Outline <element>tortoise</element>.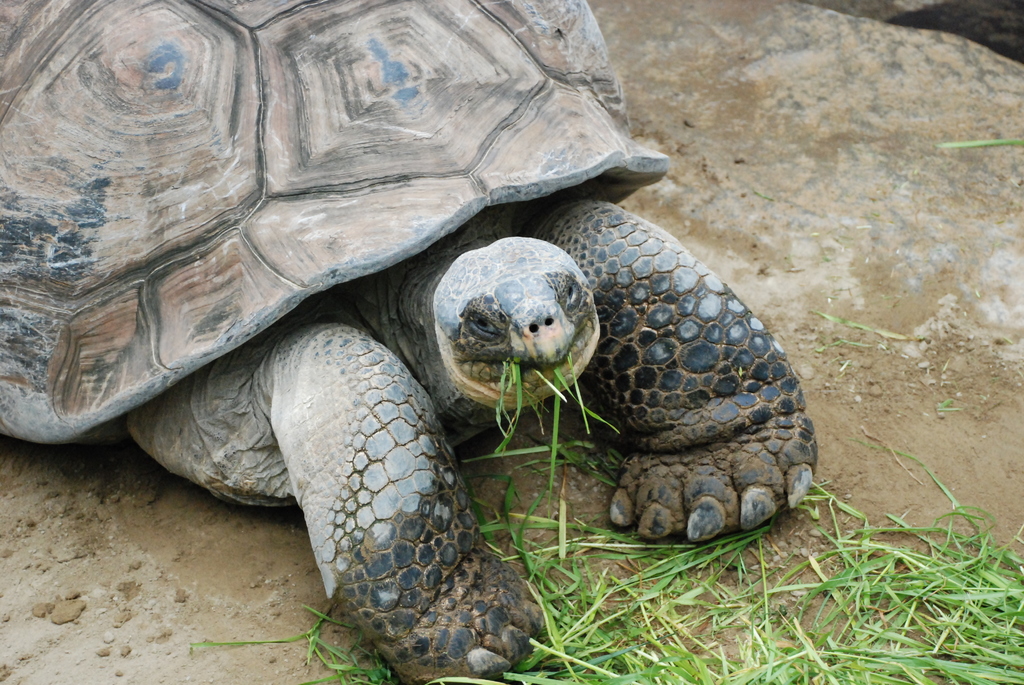
Outline: [left=0, top=0, right=820, bottom=684].
